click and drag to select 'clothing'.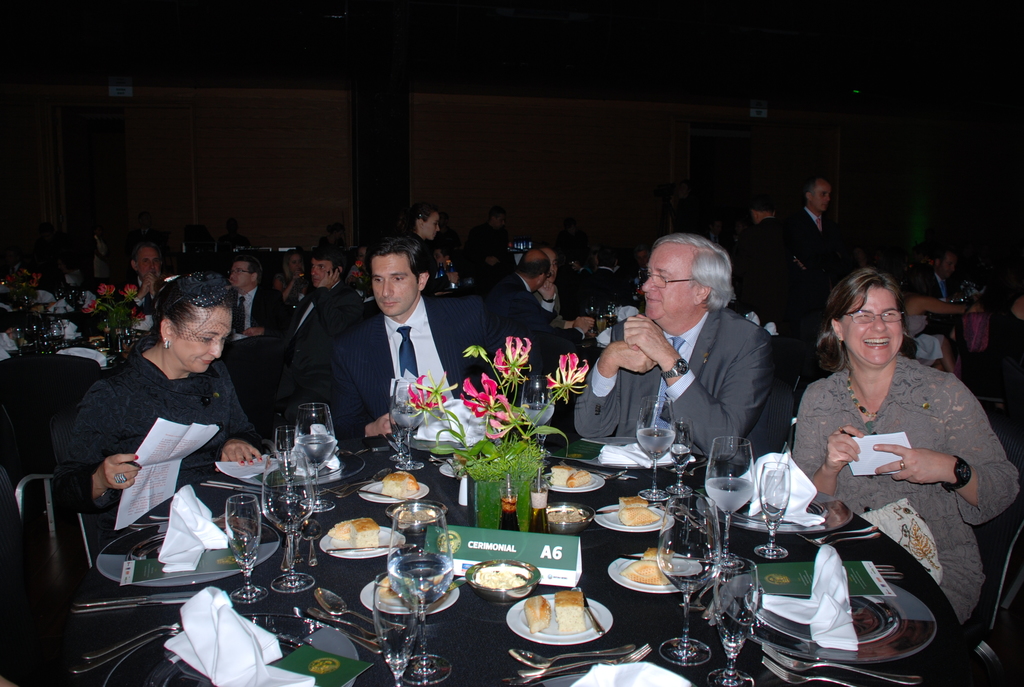
Selection: box=[265, 272, 372, 406].
